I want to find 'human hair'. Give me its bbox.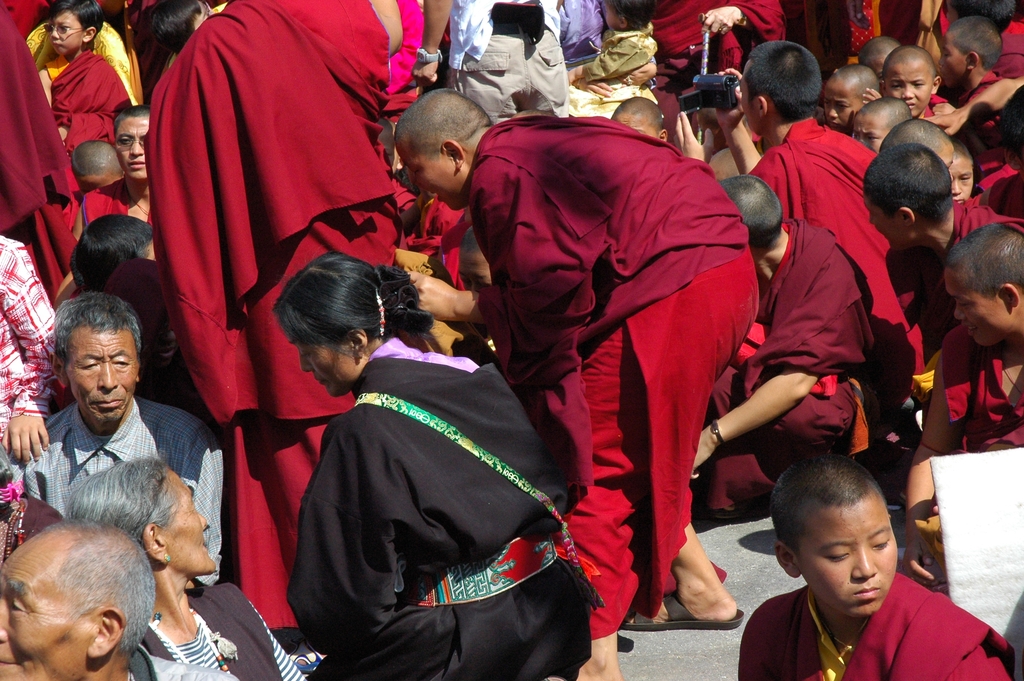
left=66, top=215, right=155, bottom=297.
